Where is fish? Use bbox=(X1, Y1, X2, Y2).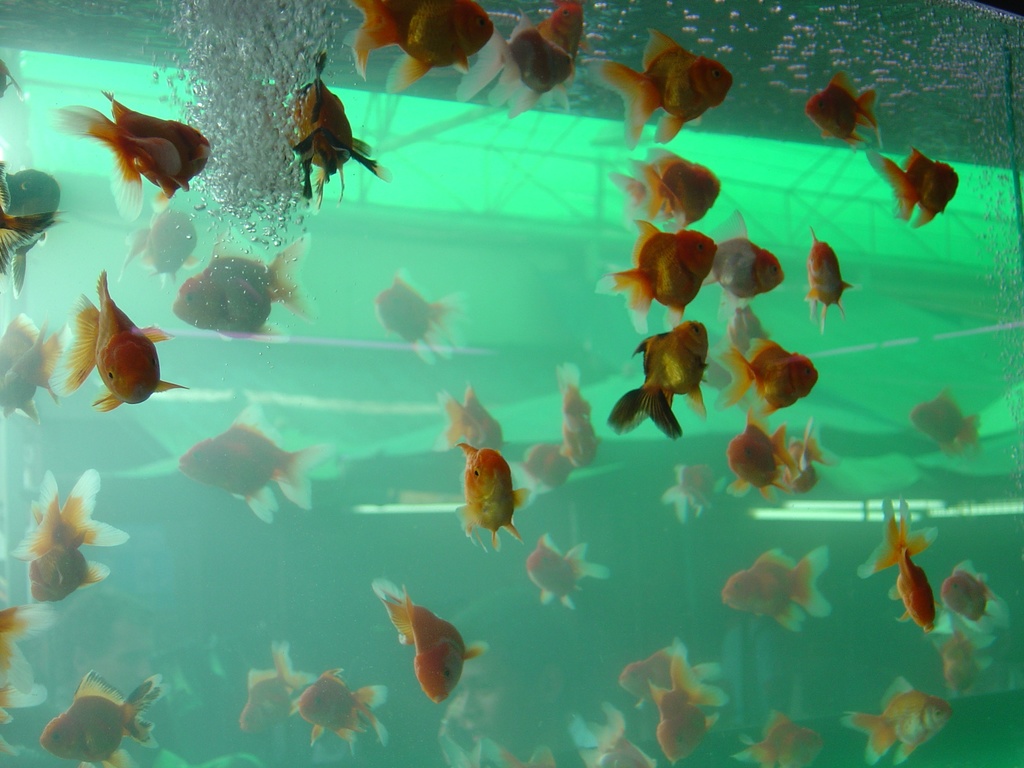
bbox=(554, 360, 599, 470).
